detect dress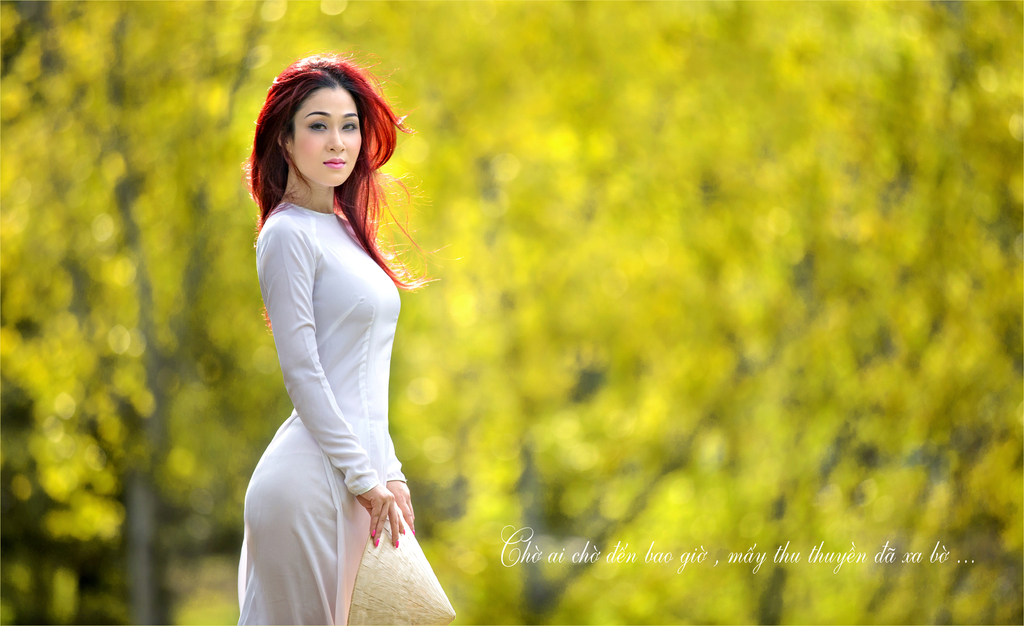
region(241, 203, 409, 625)
